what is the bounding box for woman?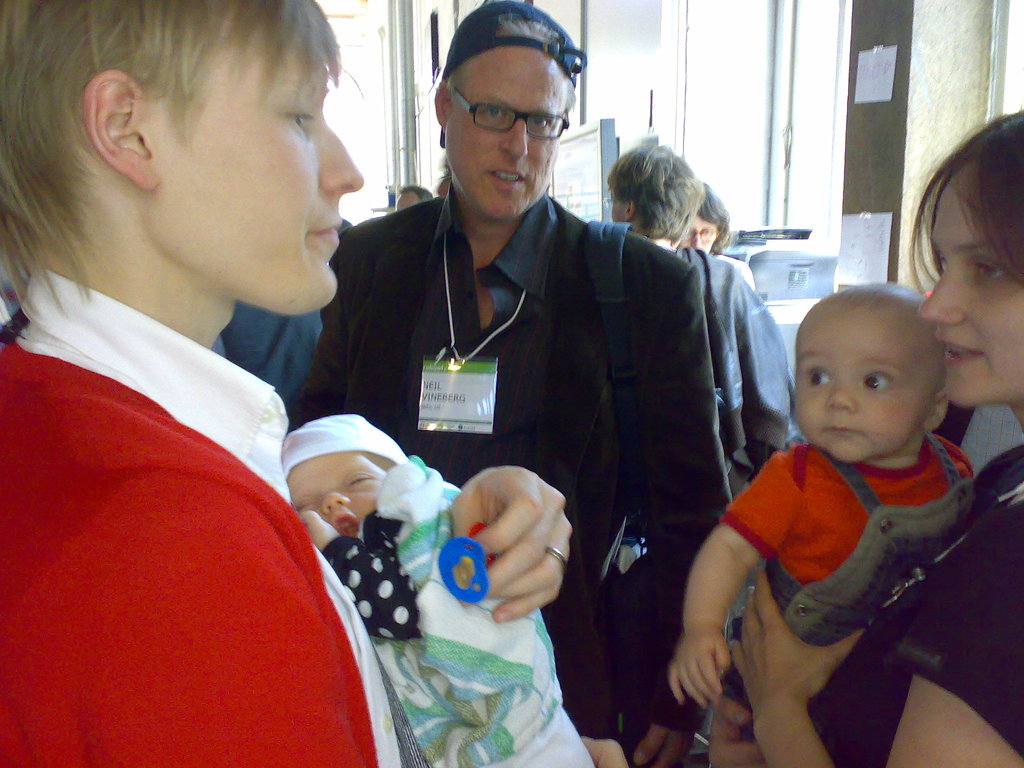
box(0, 0, 369, 767).
